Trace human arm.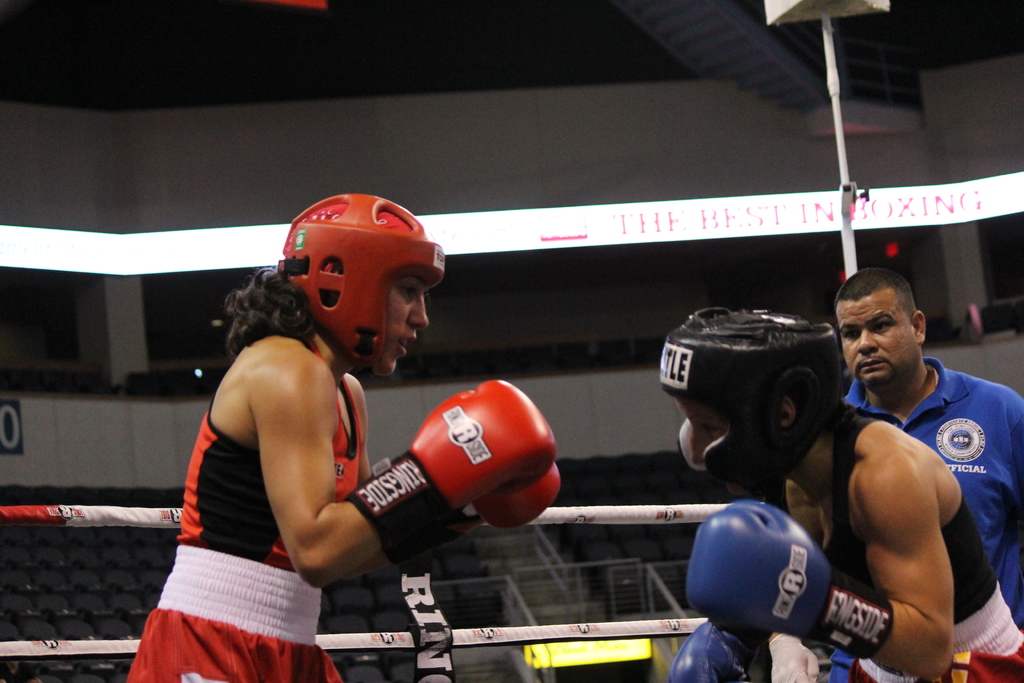
Traced to (left=683, top=450, right=961, bottom=682).
